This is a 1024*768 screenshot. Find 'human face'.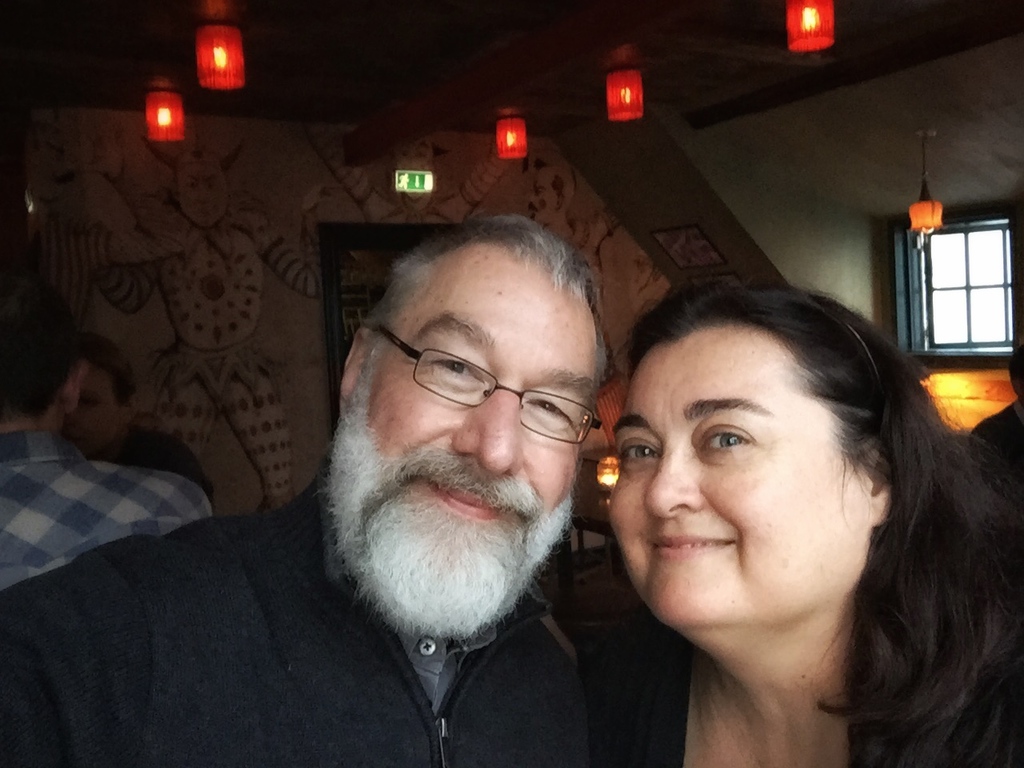
Bounding box: crop(328, 242, 601, 638).
